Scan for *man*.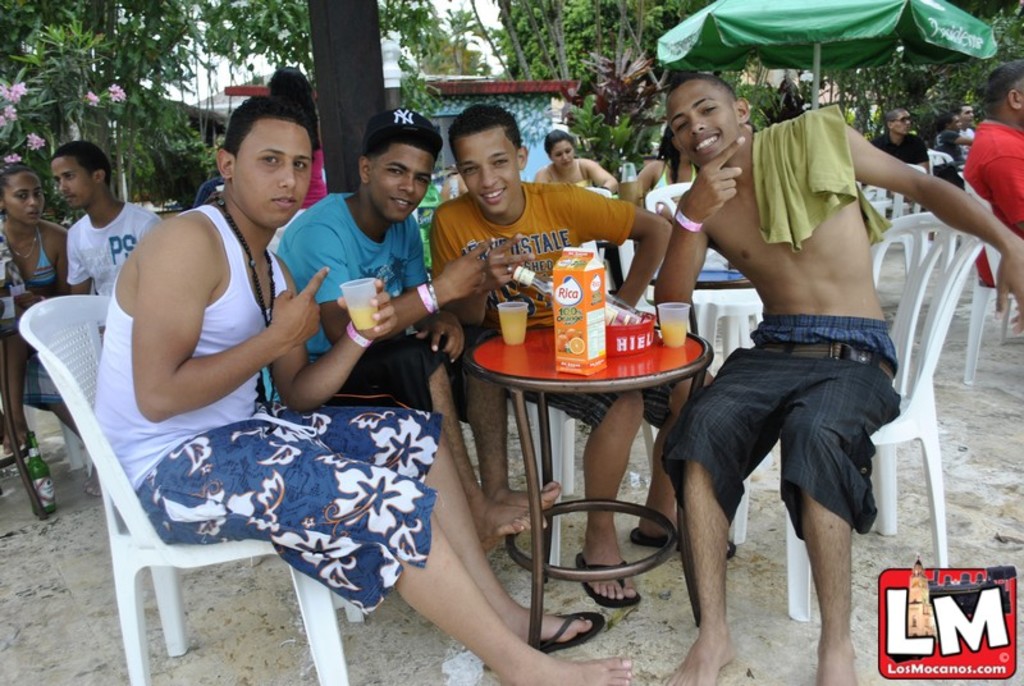
Scan result: {"left": 954, "top": 100, "right": 977, "bottom": 180}.
